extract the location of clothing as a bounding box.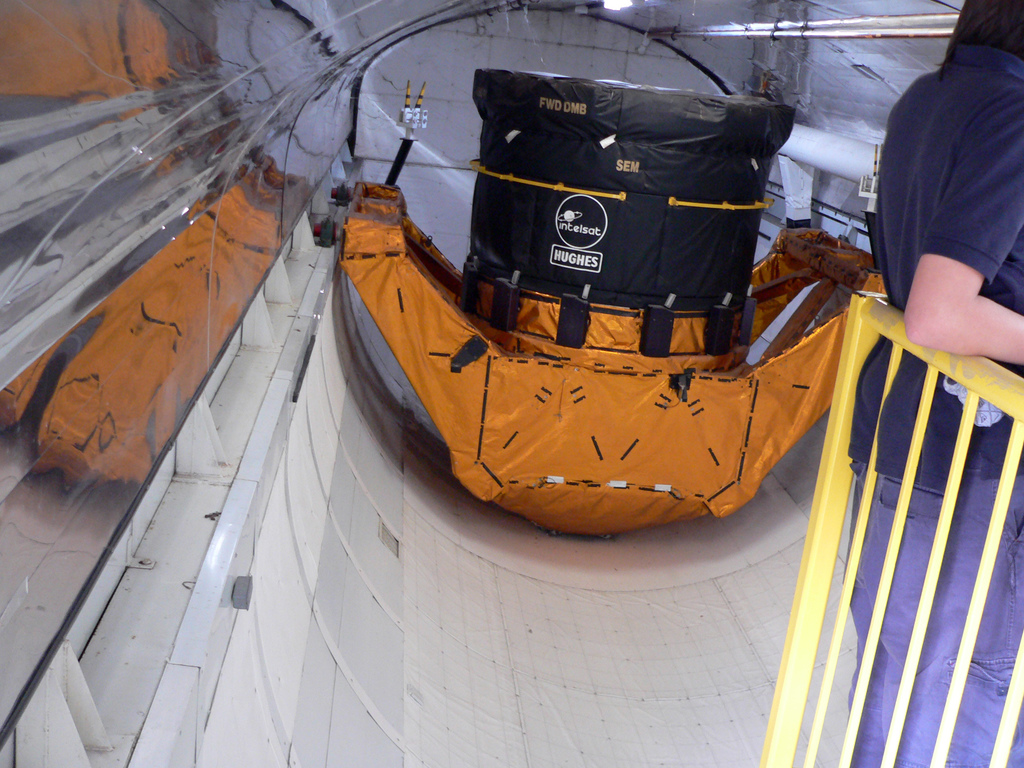
x1=845, y1=43, x2=1023, y2=767.
